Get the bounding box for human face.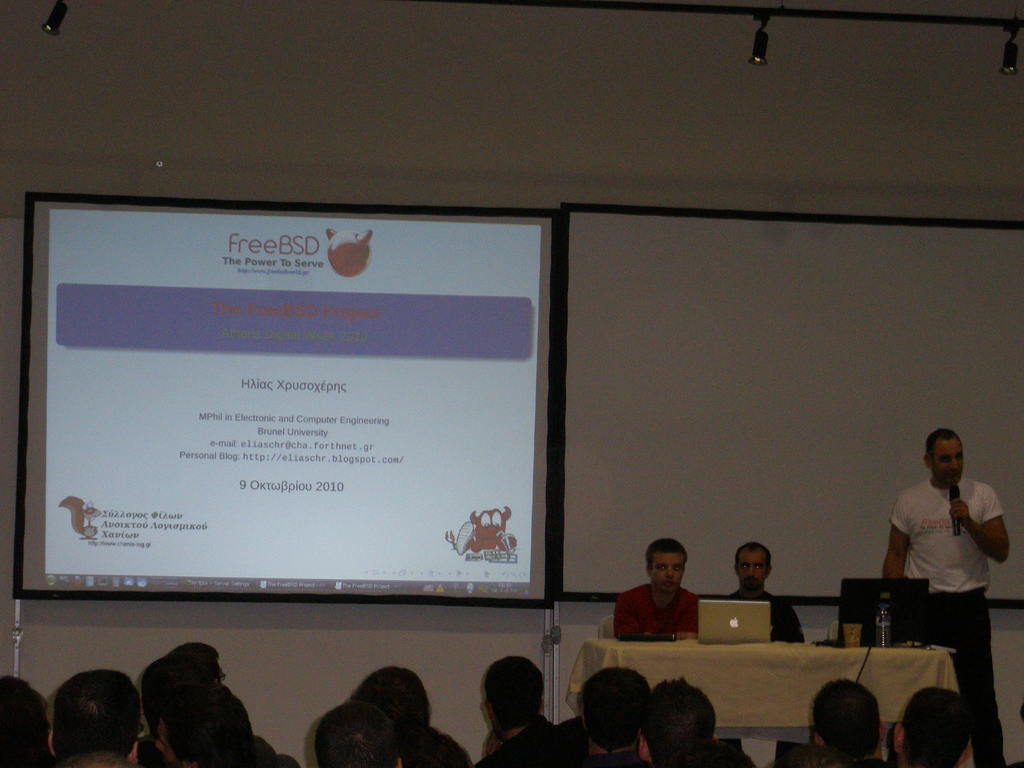
rect(738, 547, 767, 584).
